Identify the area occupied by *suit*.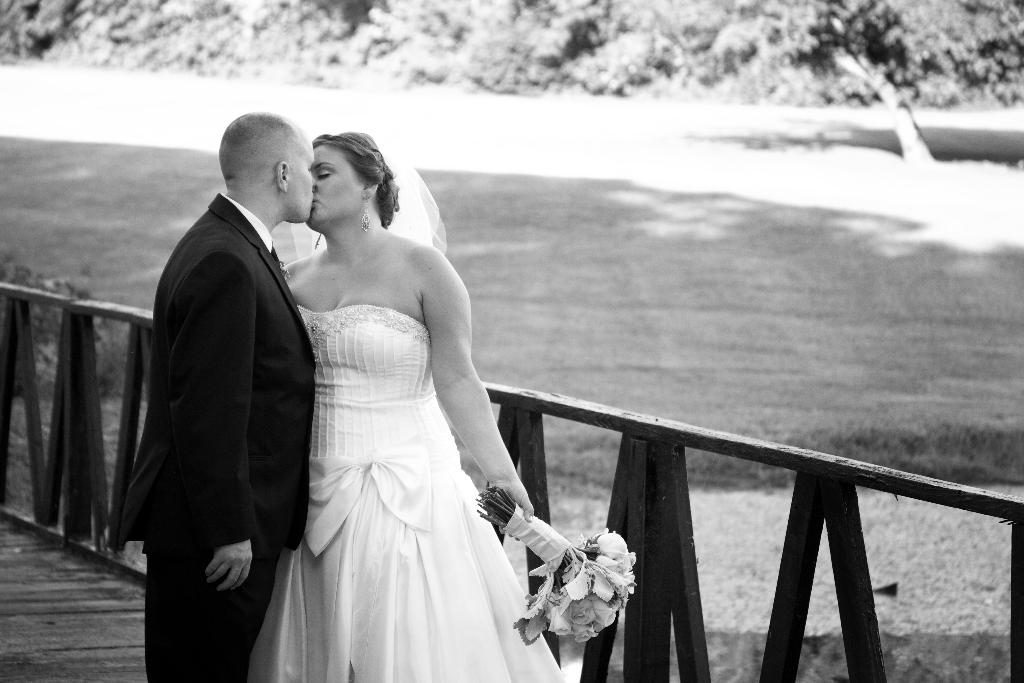
Area: 159/164/308/641.
